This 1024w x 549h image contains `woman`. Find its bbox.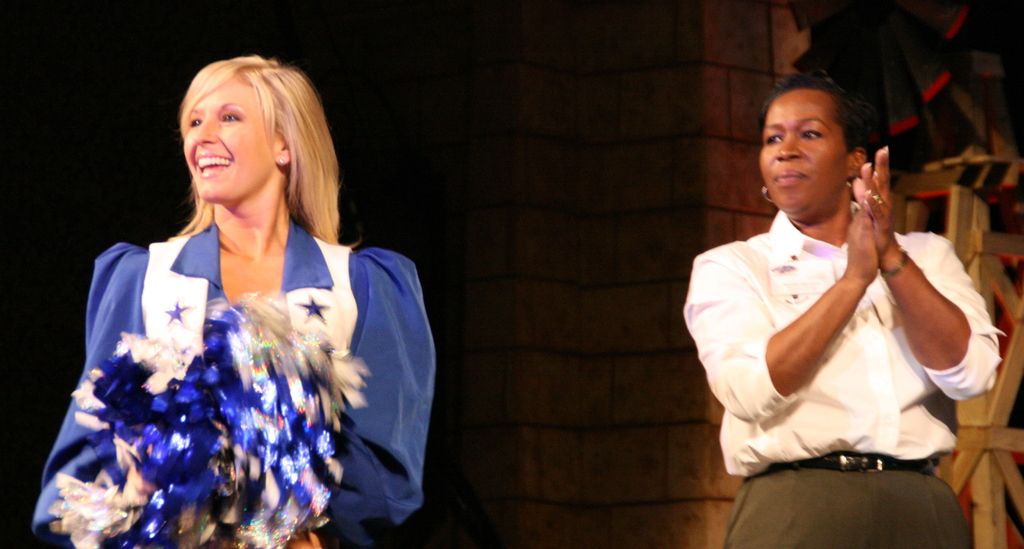
(left=35, top=58, right=434, bottom=548).
